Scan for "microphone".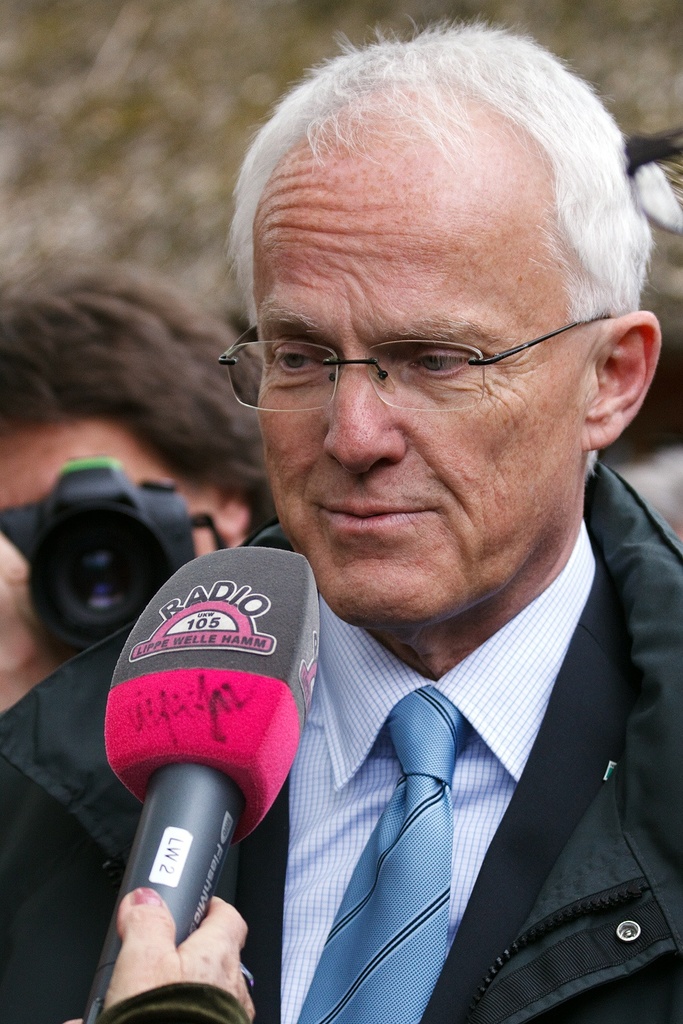
Scan result: bbox=[87, 556, 325, 1023].
